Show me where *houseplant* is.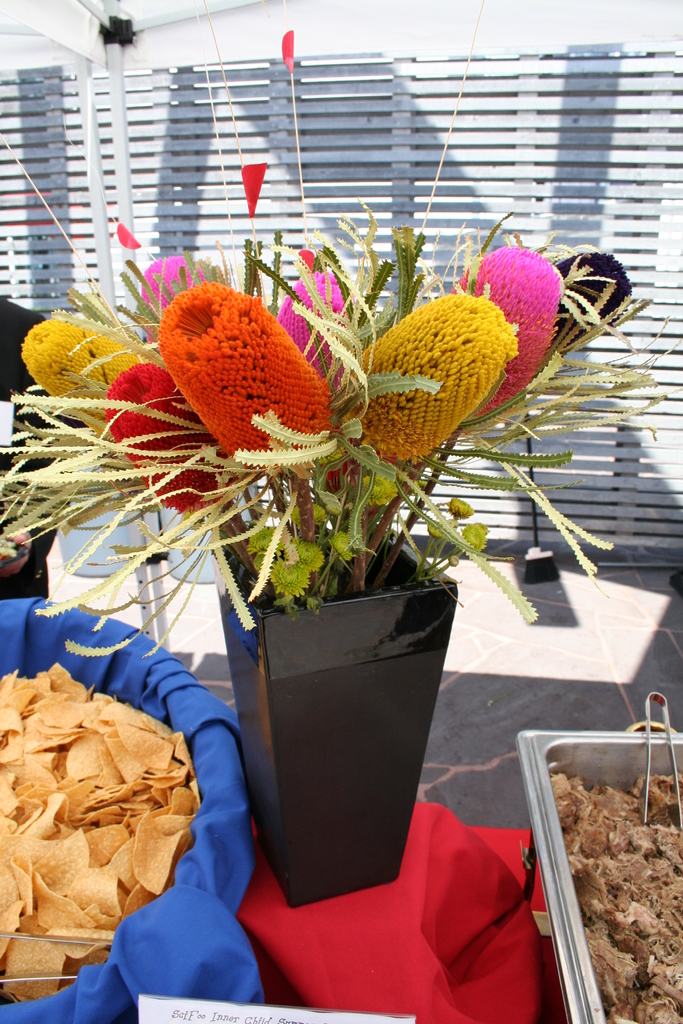
*houseplant* is at bbox=(0, 0, 682, 914).
